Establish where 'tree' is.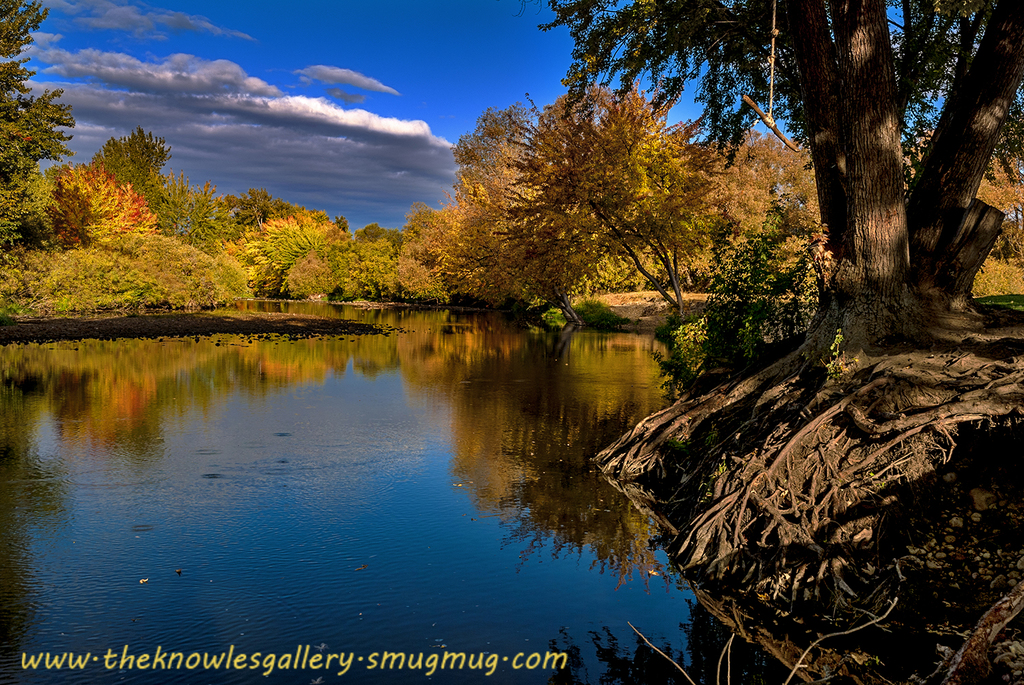
Established at 255,205,360,301.
